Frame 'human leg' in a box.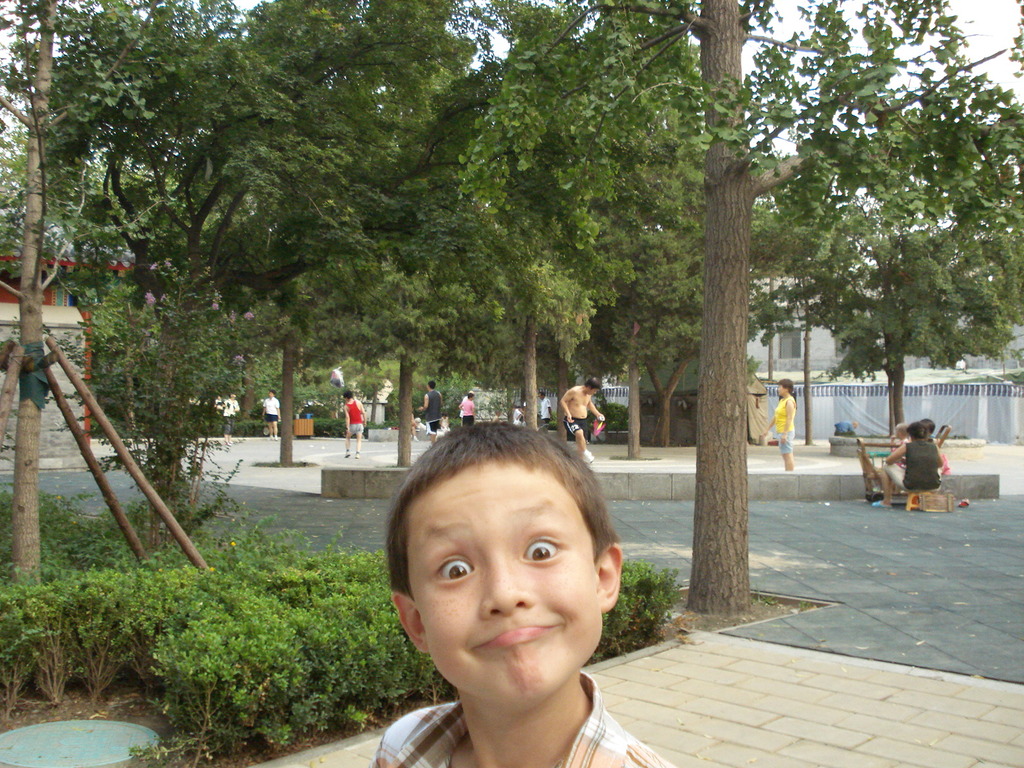
box=[573, 417, 599, 461].
